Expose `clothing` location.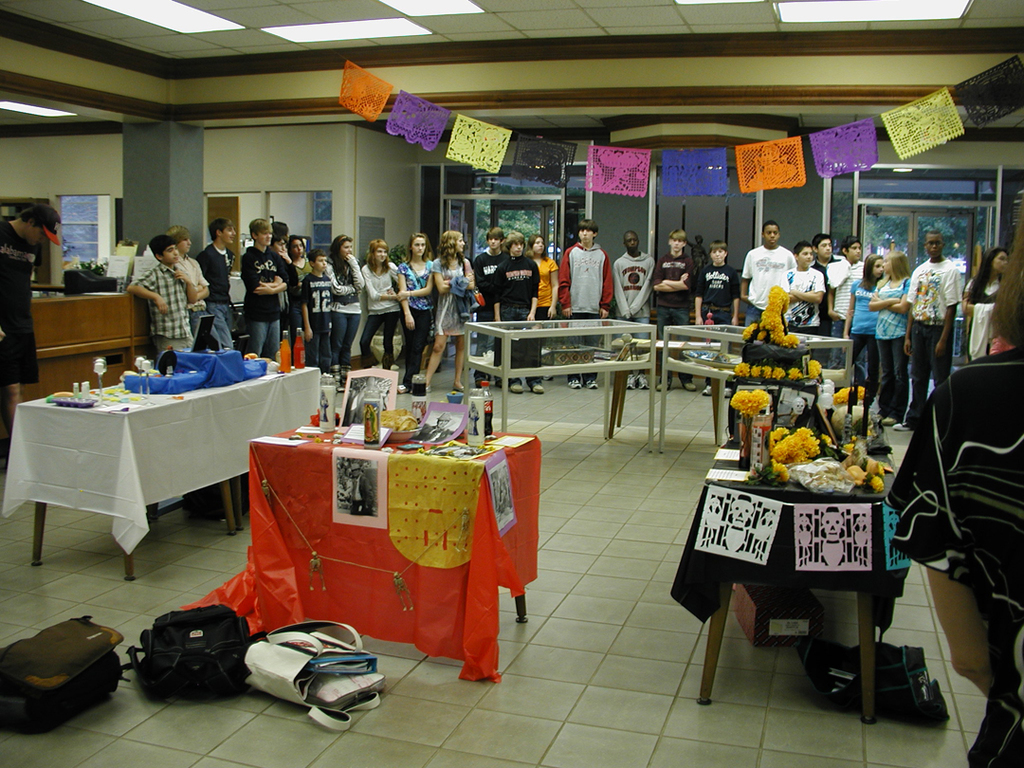
Exposed at region(647, 256, 699, 320).
